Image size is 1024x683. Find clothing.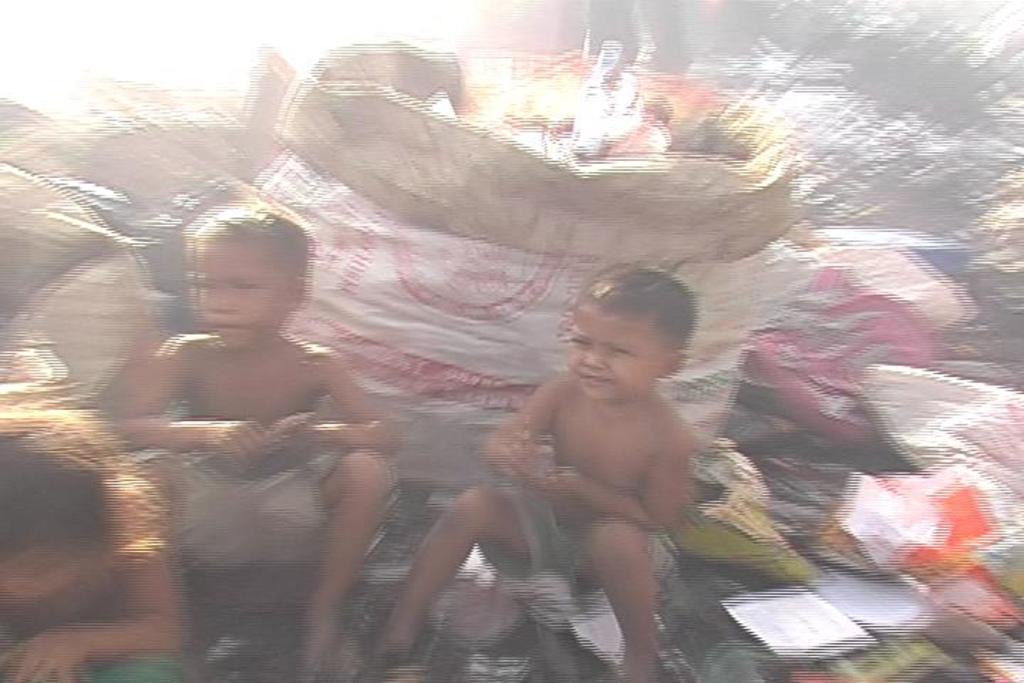
(x1=156, y1=451, x2=400, y2=558).
